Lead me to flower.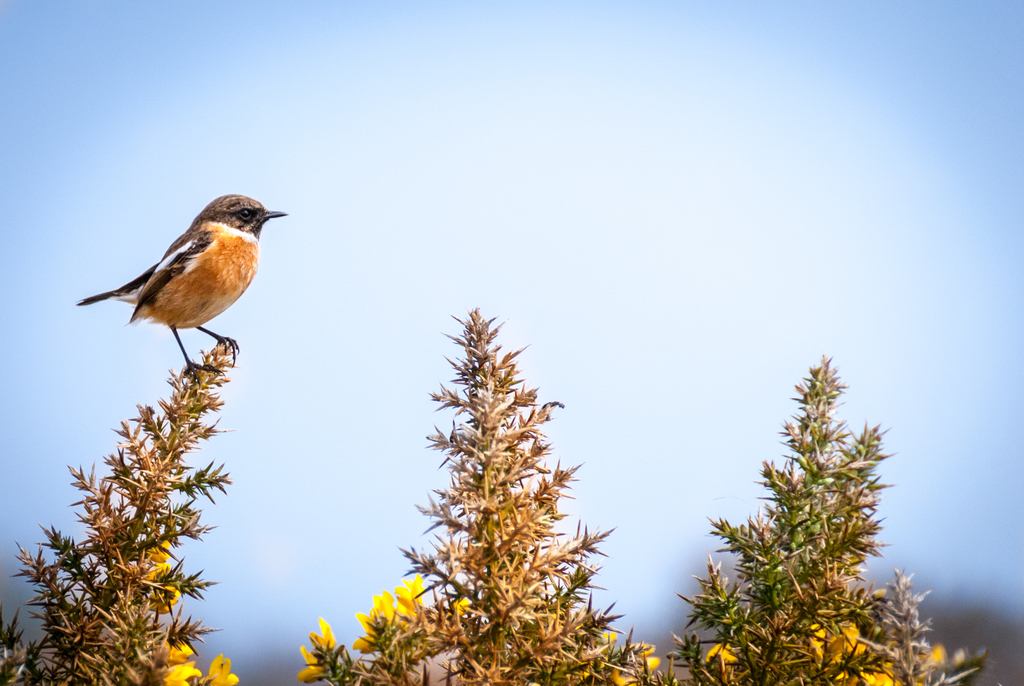
Lead to [701,642,738,685].
